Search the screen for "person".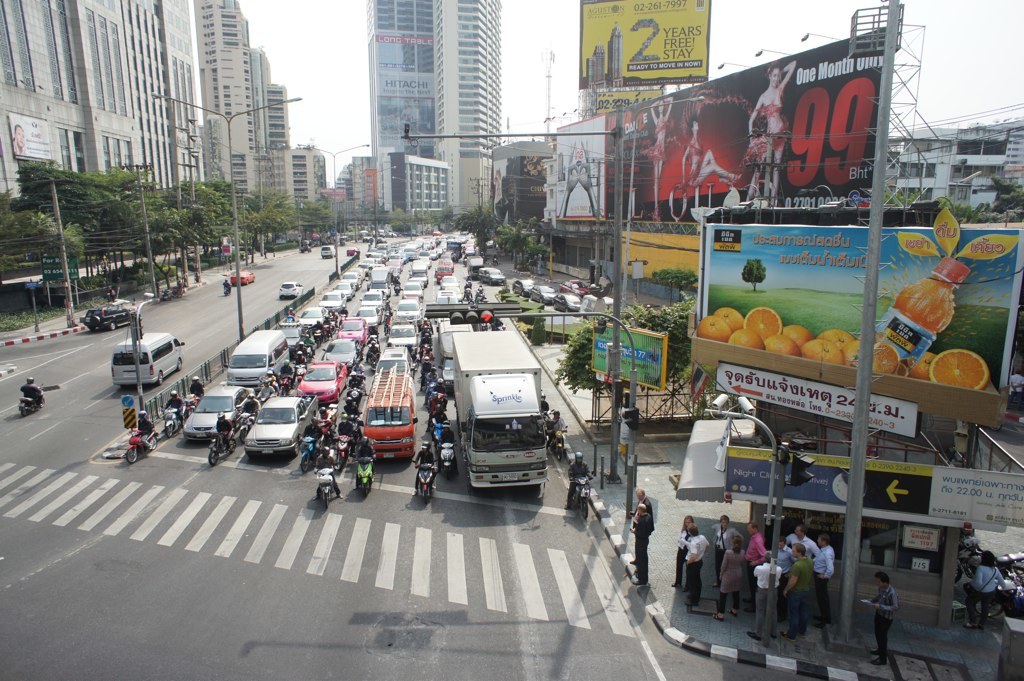
Found at box(355, 437, 374, 461).
